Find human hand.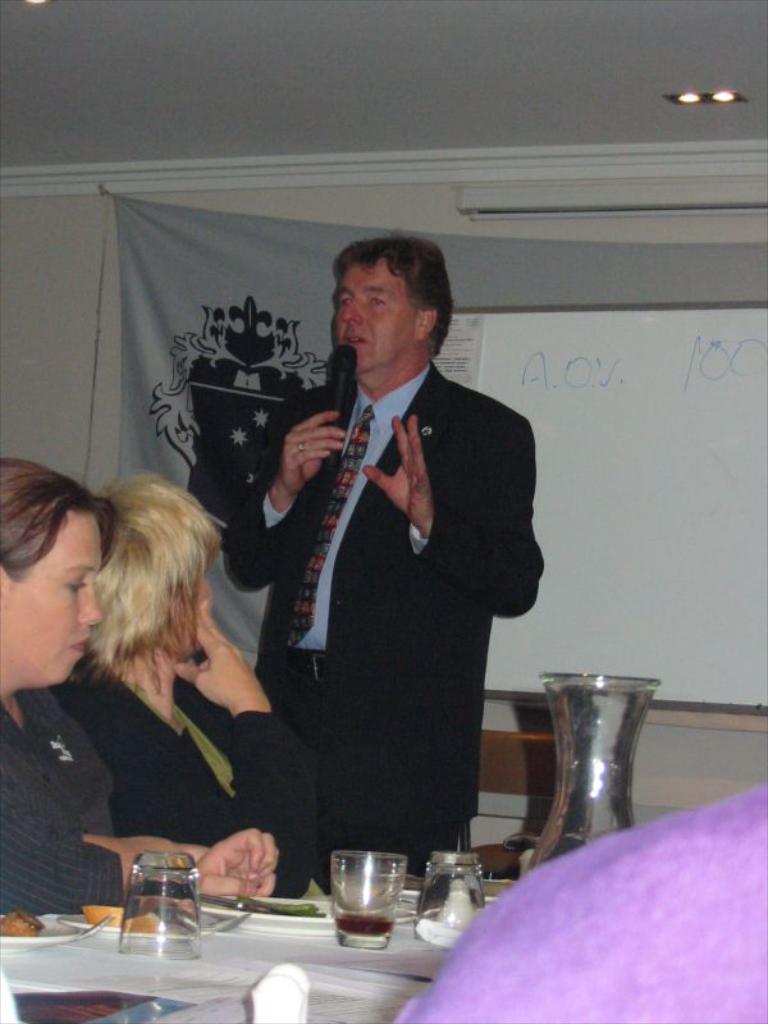
x1=276, y1=410, x2=348, y2=495.
